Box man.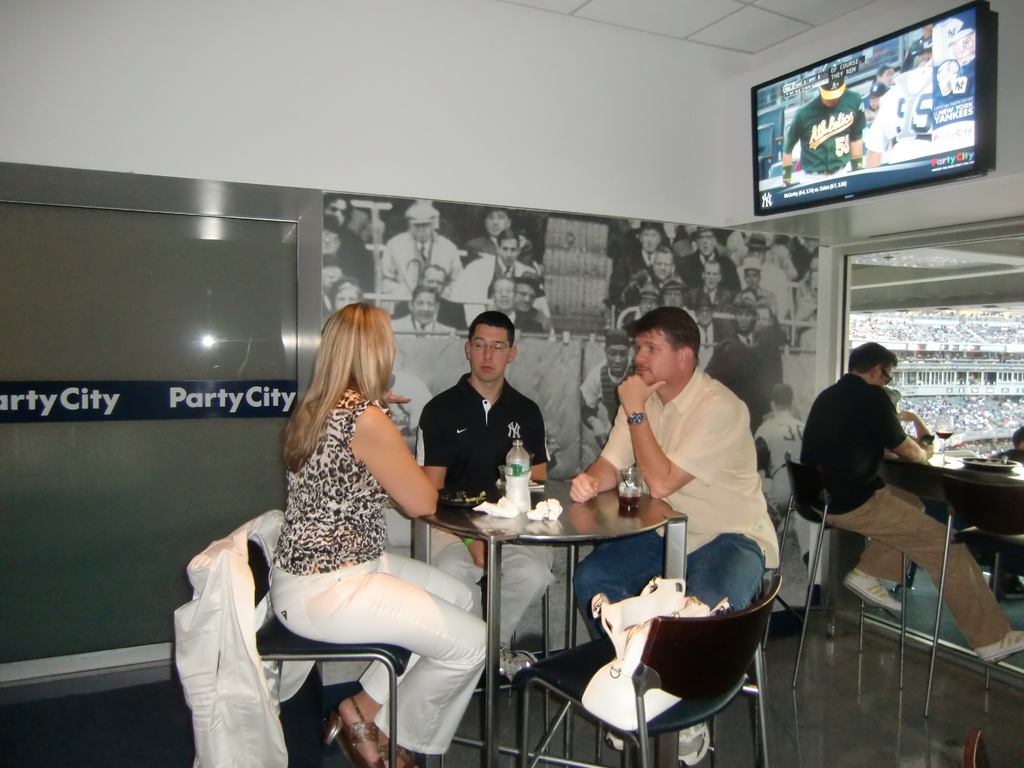
(798,340,1023,662).
